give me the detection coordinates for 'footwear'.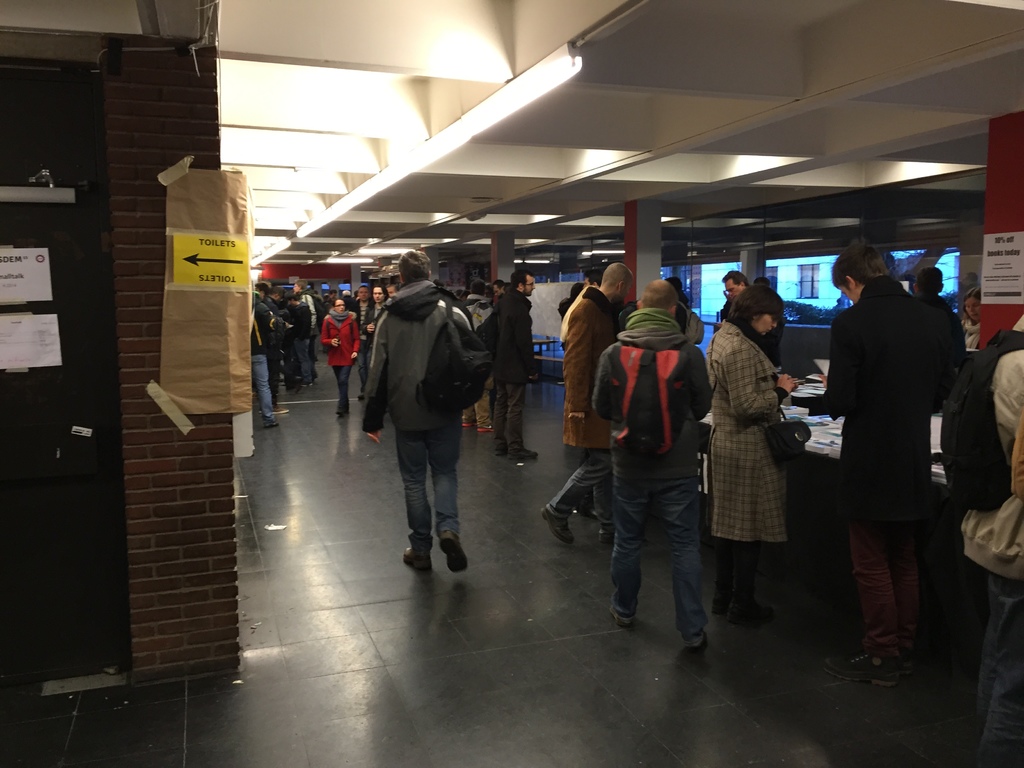
271:407:289:417.
